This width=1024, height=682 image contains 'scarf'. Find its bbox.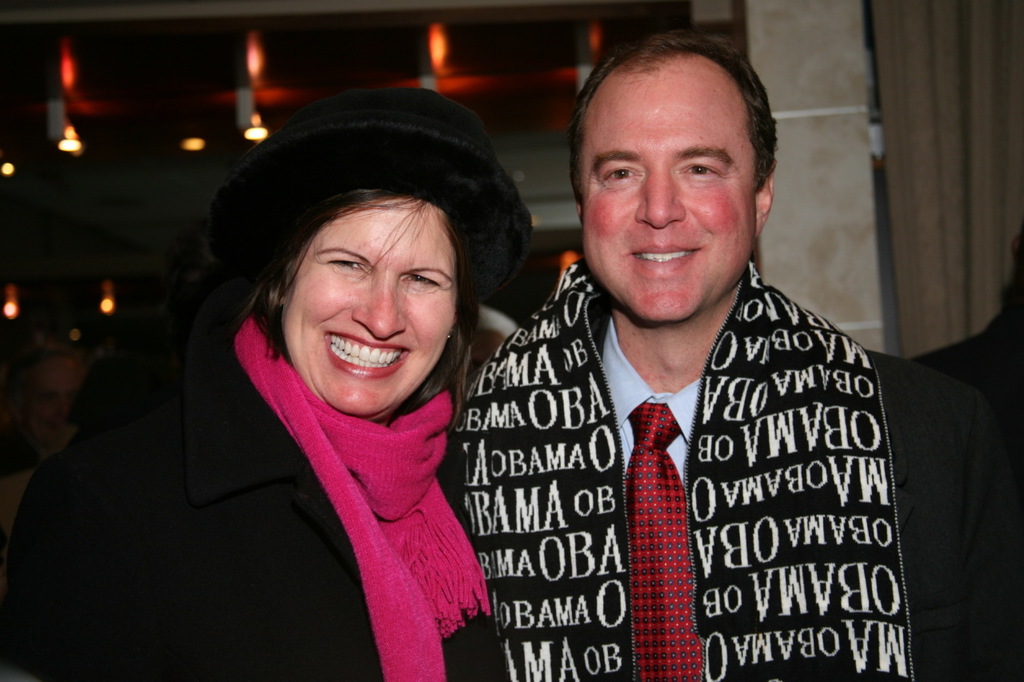
(x1=229, y1=316, x2=490, y2=681).
